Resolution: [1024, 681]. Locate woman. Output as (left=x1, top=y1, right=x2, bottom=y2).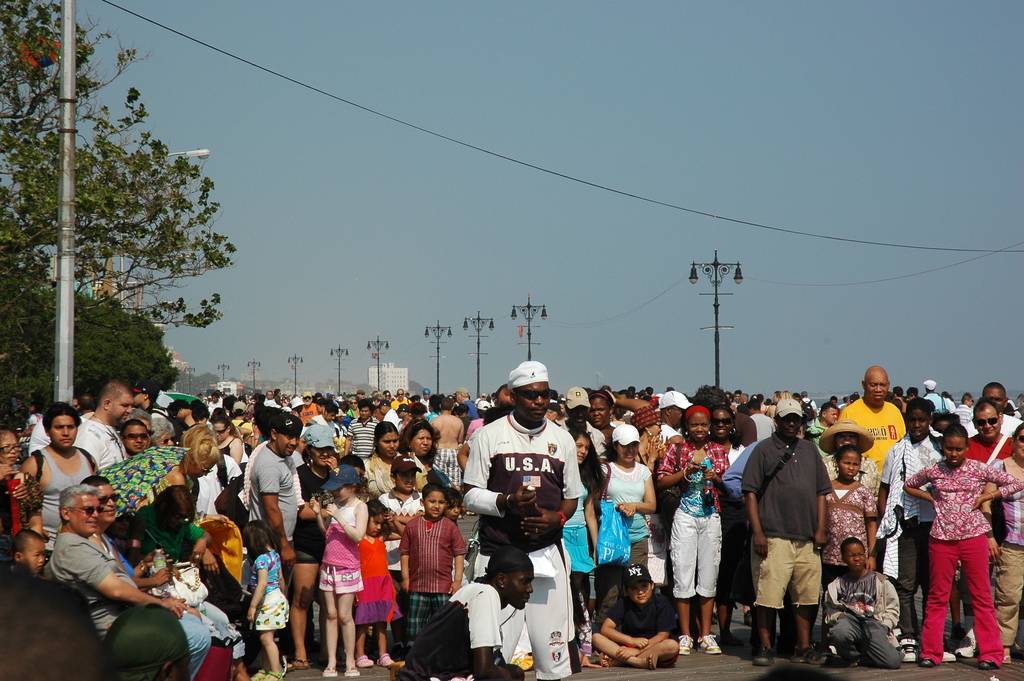
(left=396, top=415, right=438, bottom=495).
